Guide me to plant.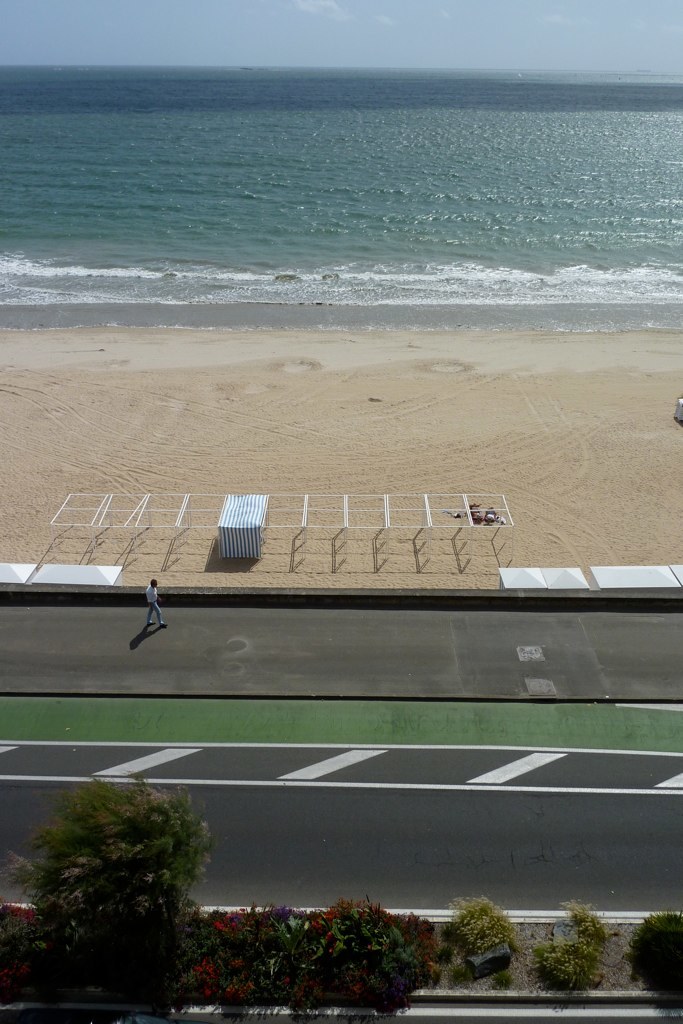
Guidance: {"x1": 438, "y1": 887, "x2": 529, "y2": 964}.
